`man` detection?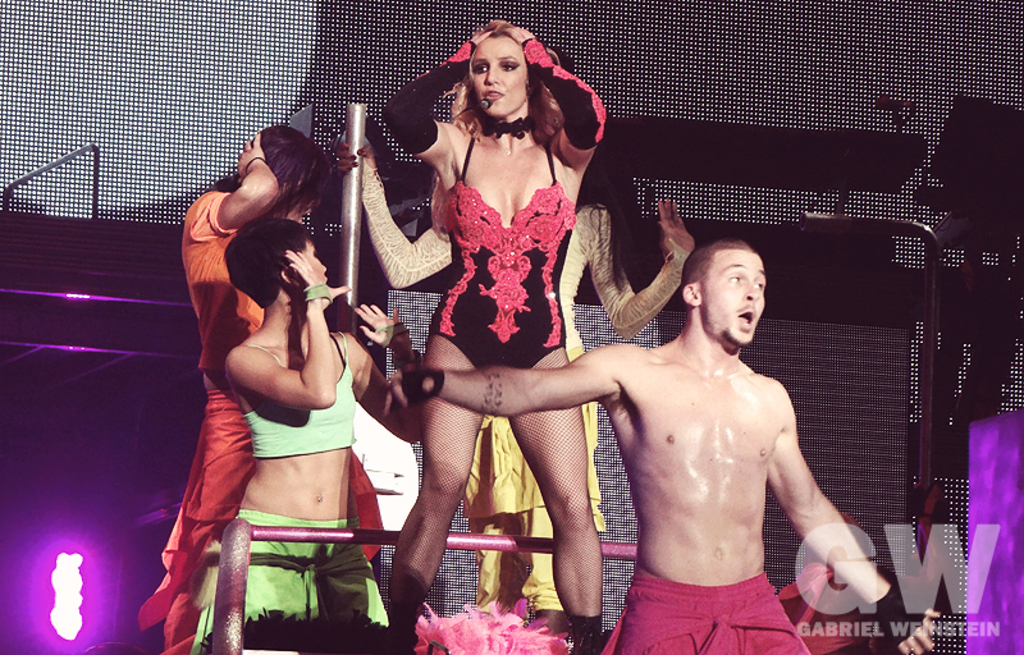
region(388, 242, 931, 647)
